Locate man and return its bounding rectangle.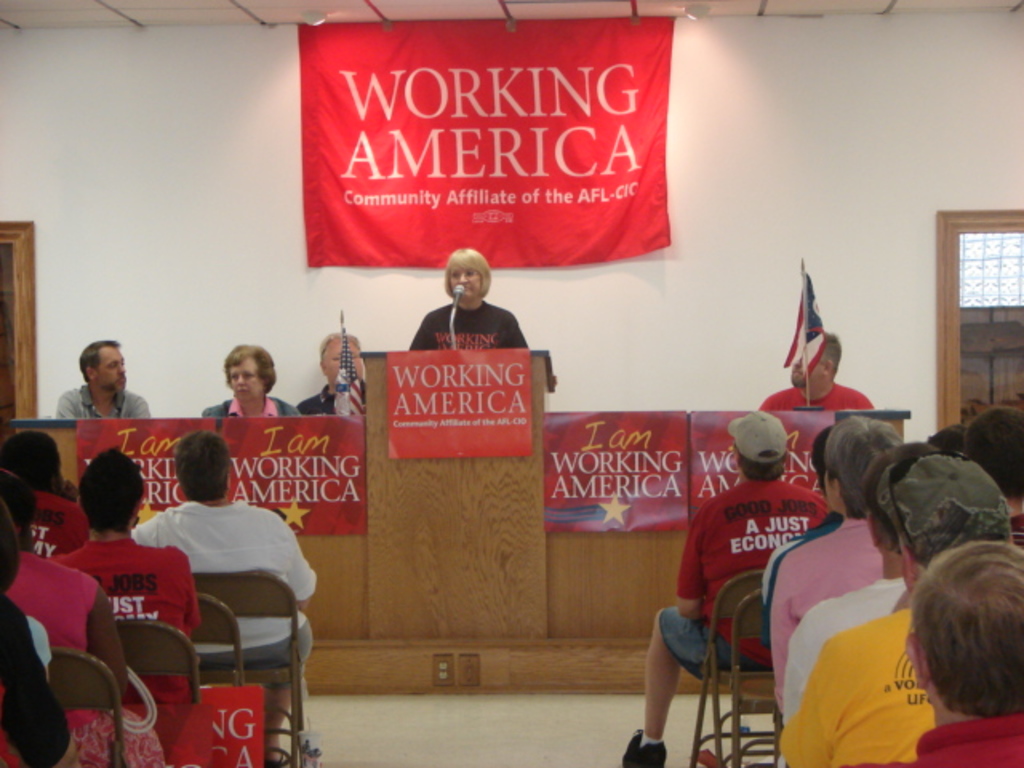
(x1=960, y1=410, x2=1022, y2=539).
